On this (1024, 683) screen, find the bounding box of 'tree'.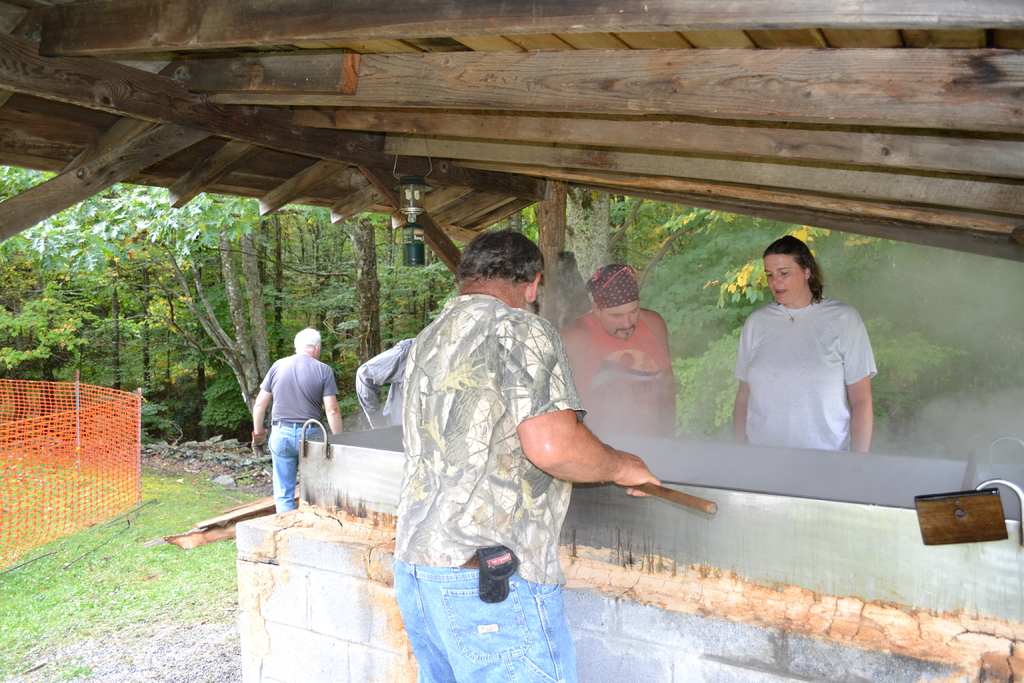
Bounding box: [0, 195, 274, 431].
